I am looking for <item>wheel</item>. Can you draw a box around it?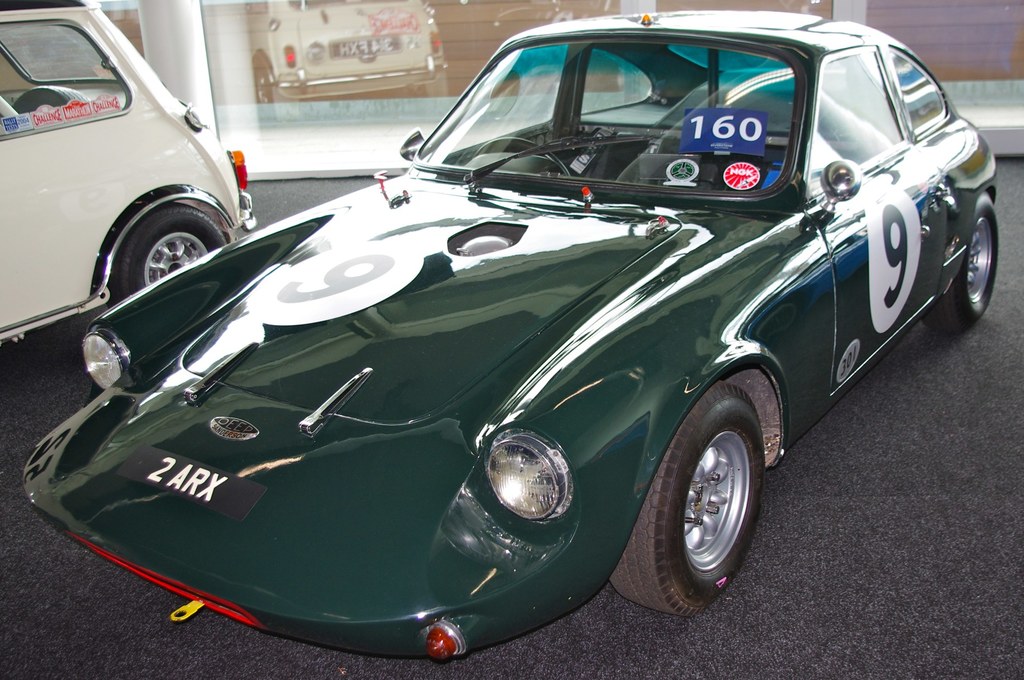
Sure, the bounding box is (x1=922, y1=190, x2=1002, y2=334).
